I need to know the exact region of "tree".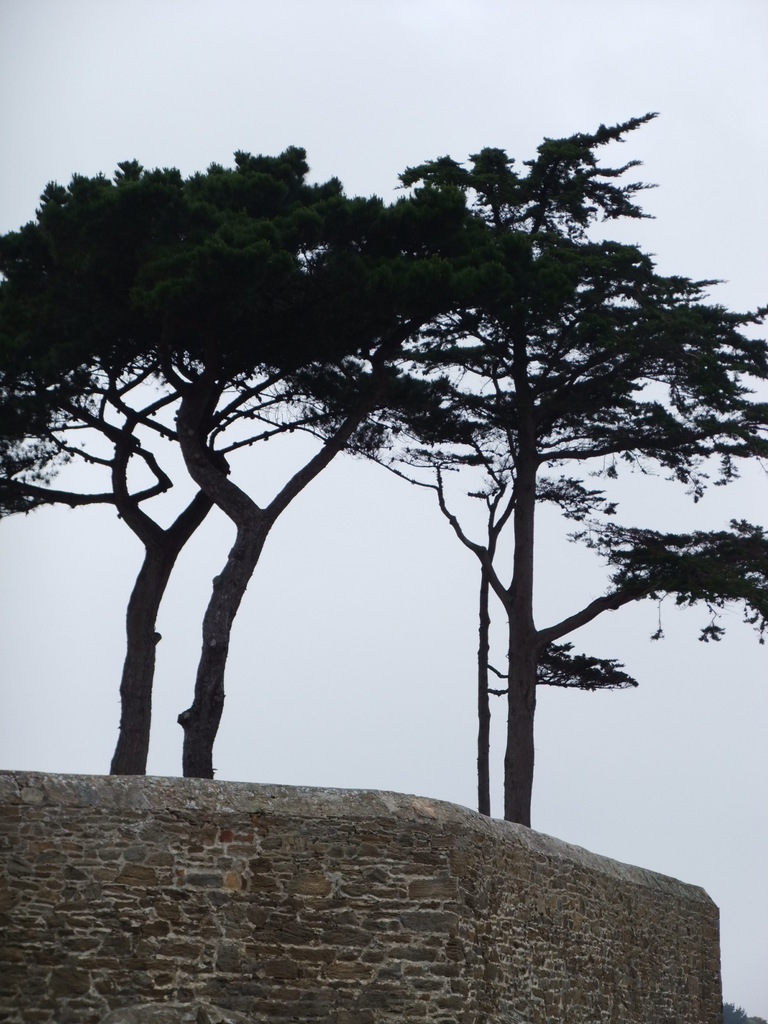
Region: 0 127 448 820.
